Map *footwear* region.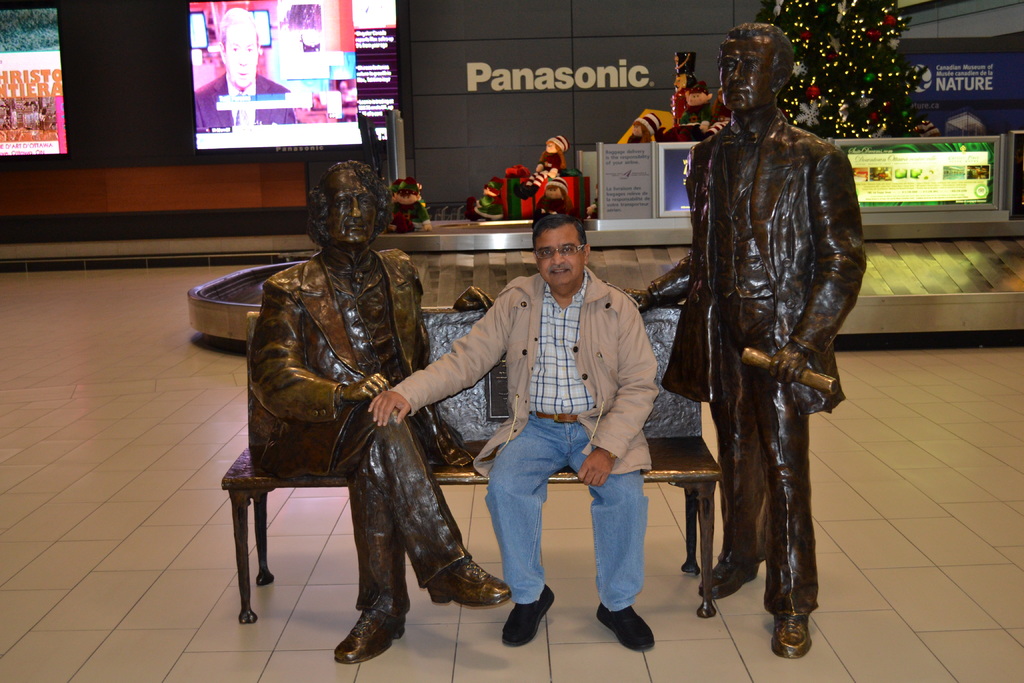
Mapped to [598,597,662,661].
